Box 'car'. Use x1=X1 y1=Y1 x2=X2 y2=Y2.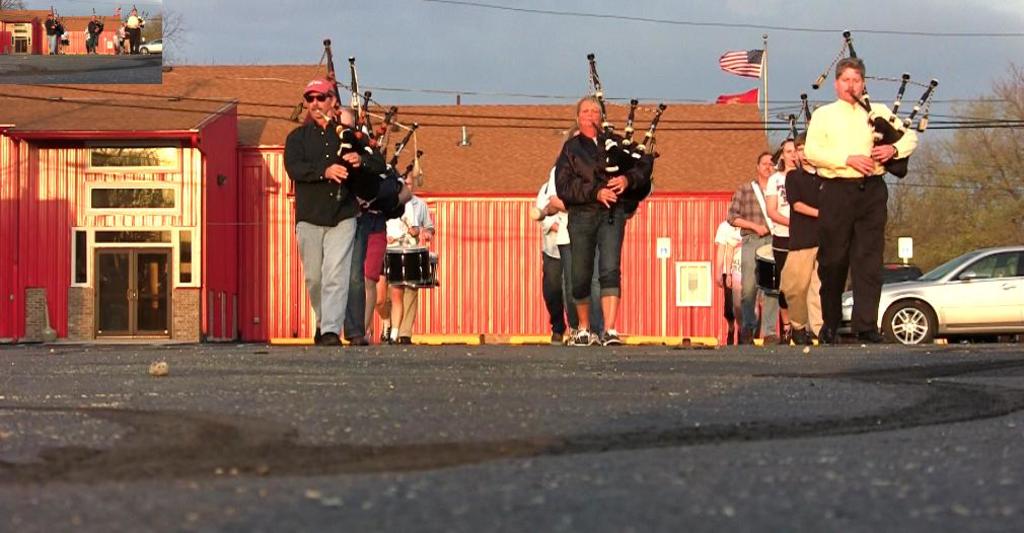
x1=872 y1=227 x2=1023 y2=345.
